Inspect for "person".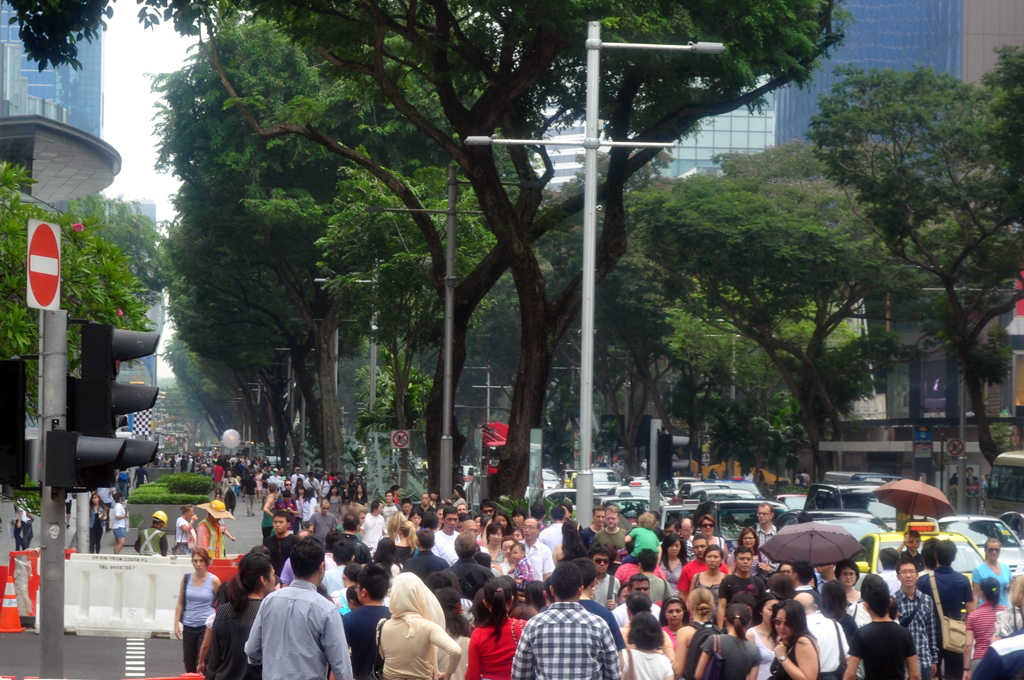
Inspection: {"left": 17, "top": 502, "right": 31, "bottom": 545}.
